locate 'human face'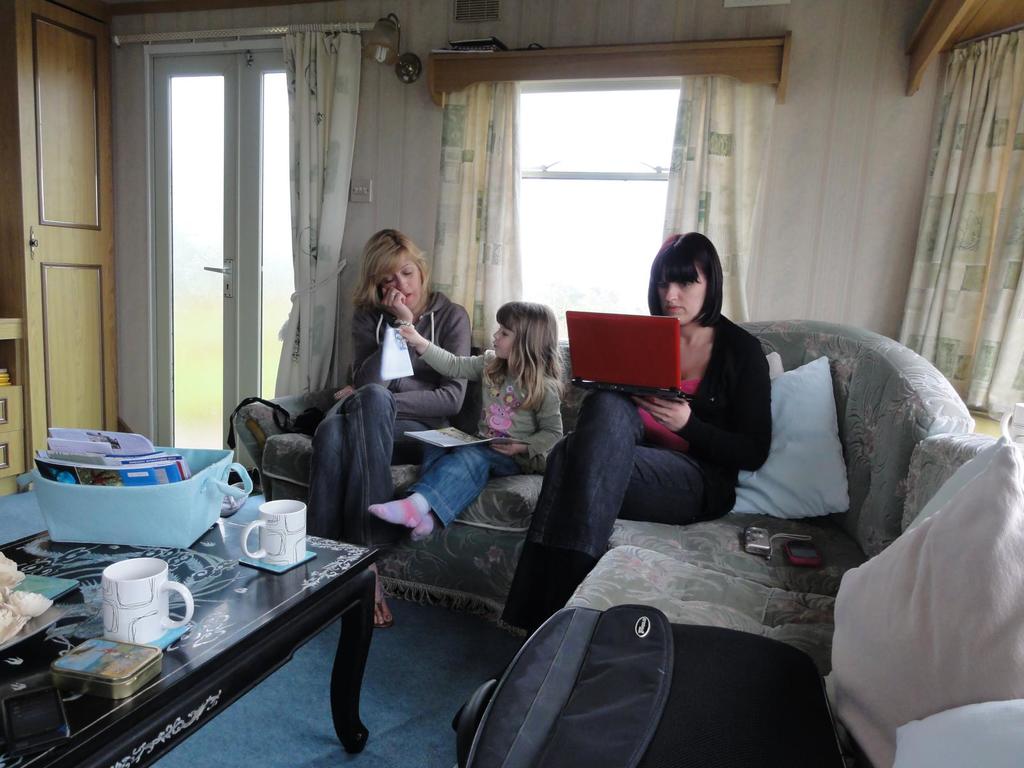
495/326/514/360
